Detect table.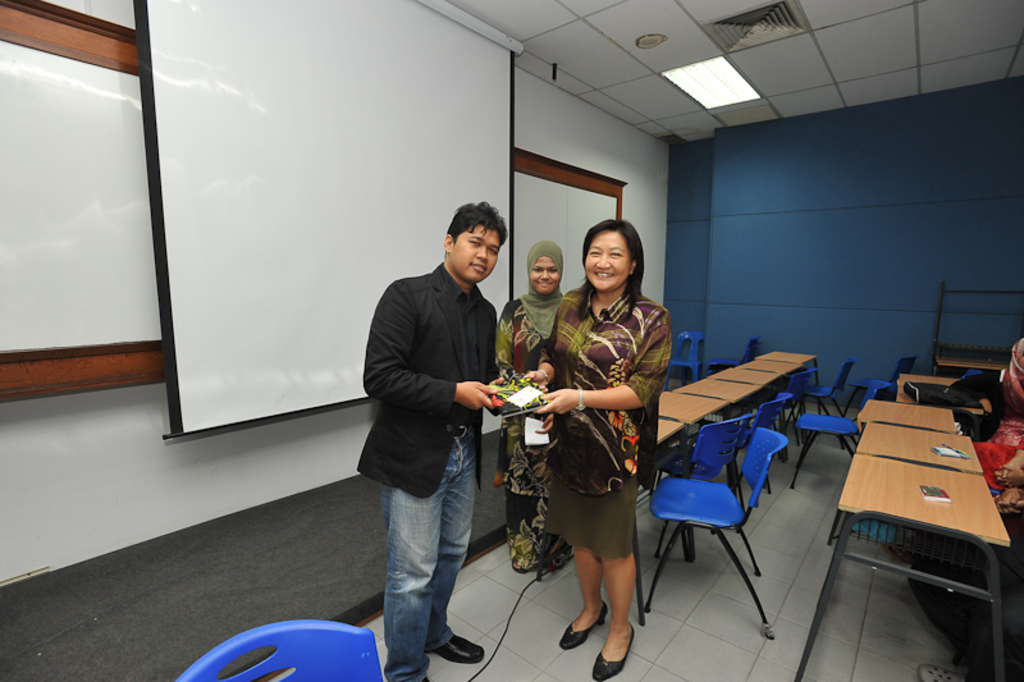
Detected at pyautogui.locateOnScreen(788, 454, 1001, 681).
